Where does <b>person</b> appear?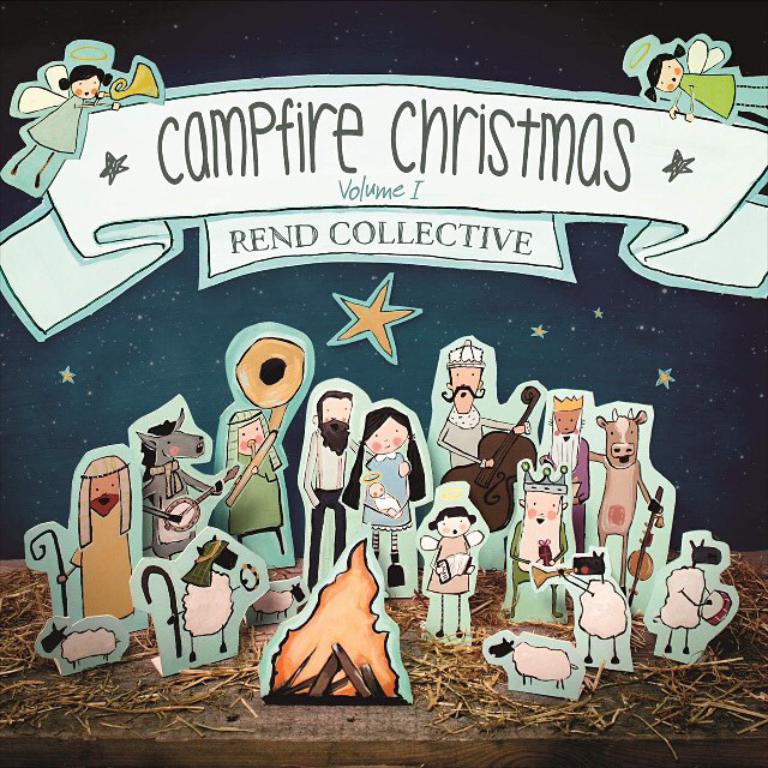
Appears at crop(503, 462, 571, 618).
